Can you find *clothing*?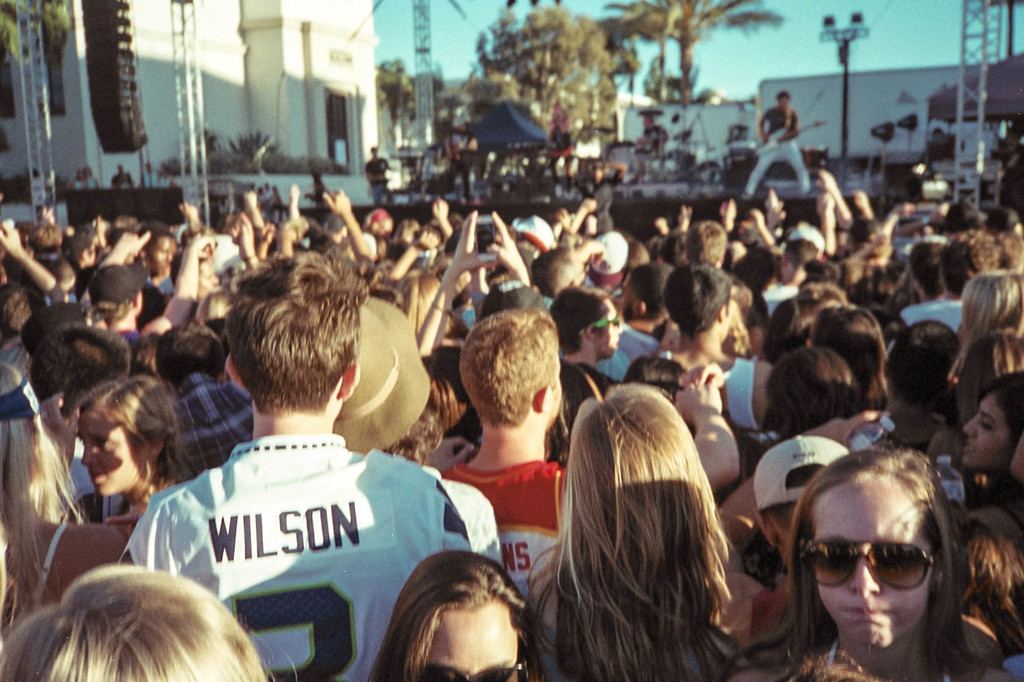
Yes, bounding box: 598/321/659/382.
